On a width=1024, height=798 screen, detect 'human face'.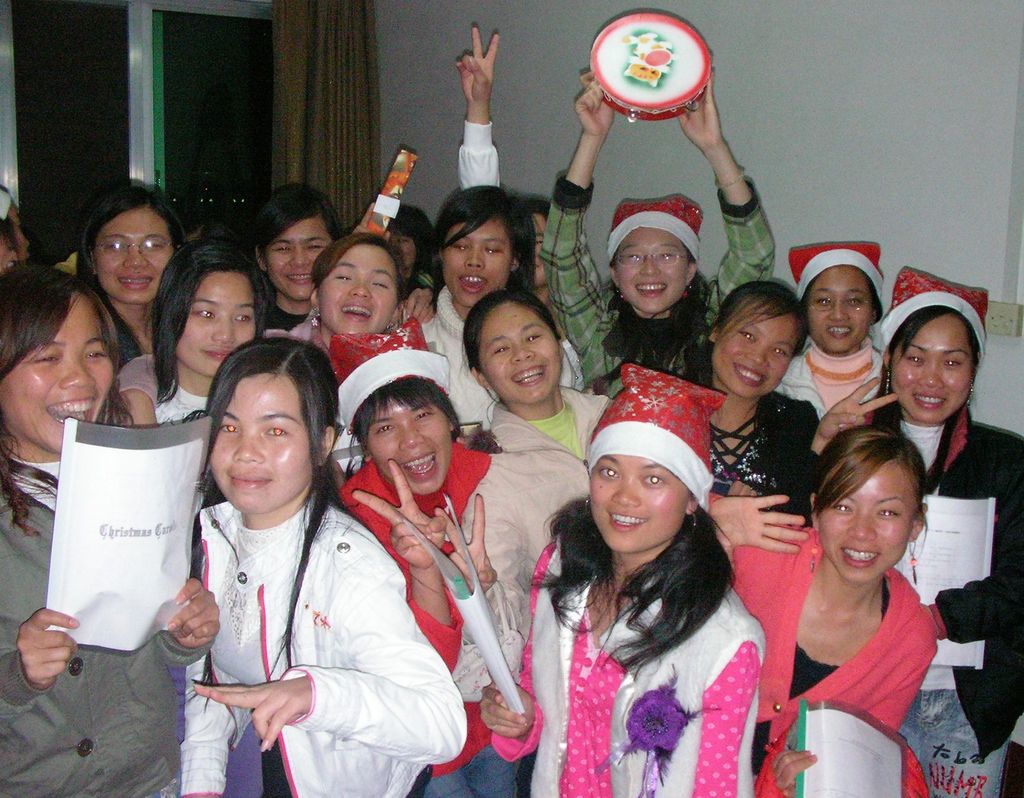
box=[443, 217, 509, 300].
